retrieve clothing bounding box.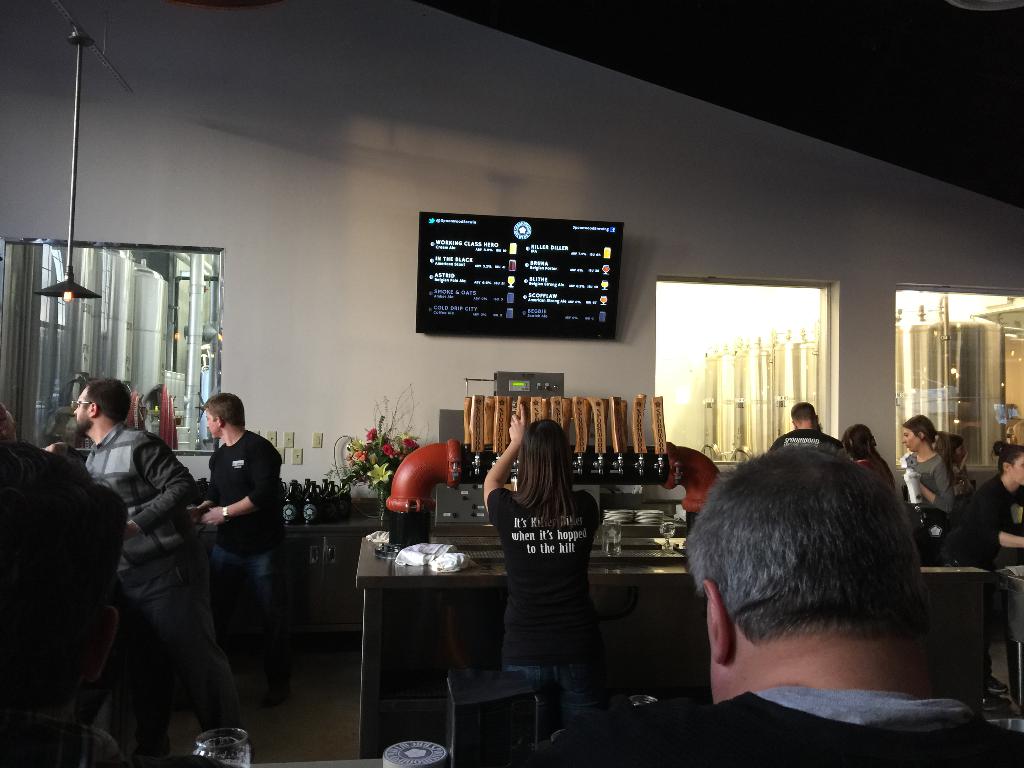
Bounding box: pyautogui.locateOnScreen(904, 455, 959, 545).
